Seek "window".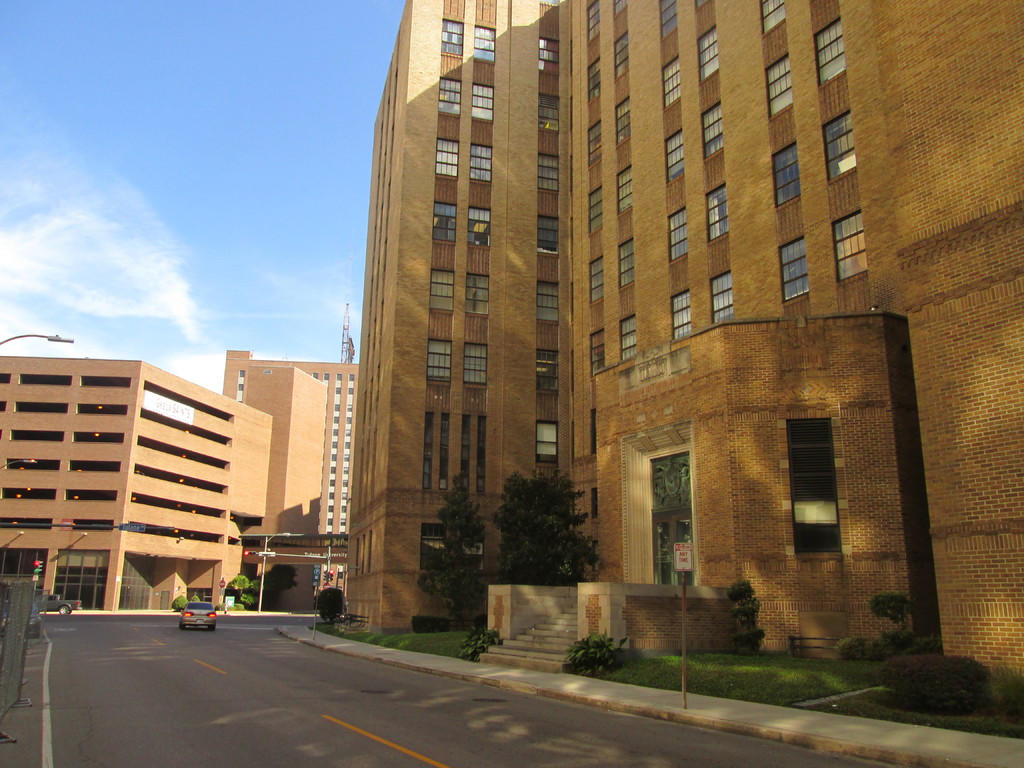
bbox=[476, 414, 484, 493].
